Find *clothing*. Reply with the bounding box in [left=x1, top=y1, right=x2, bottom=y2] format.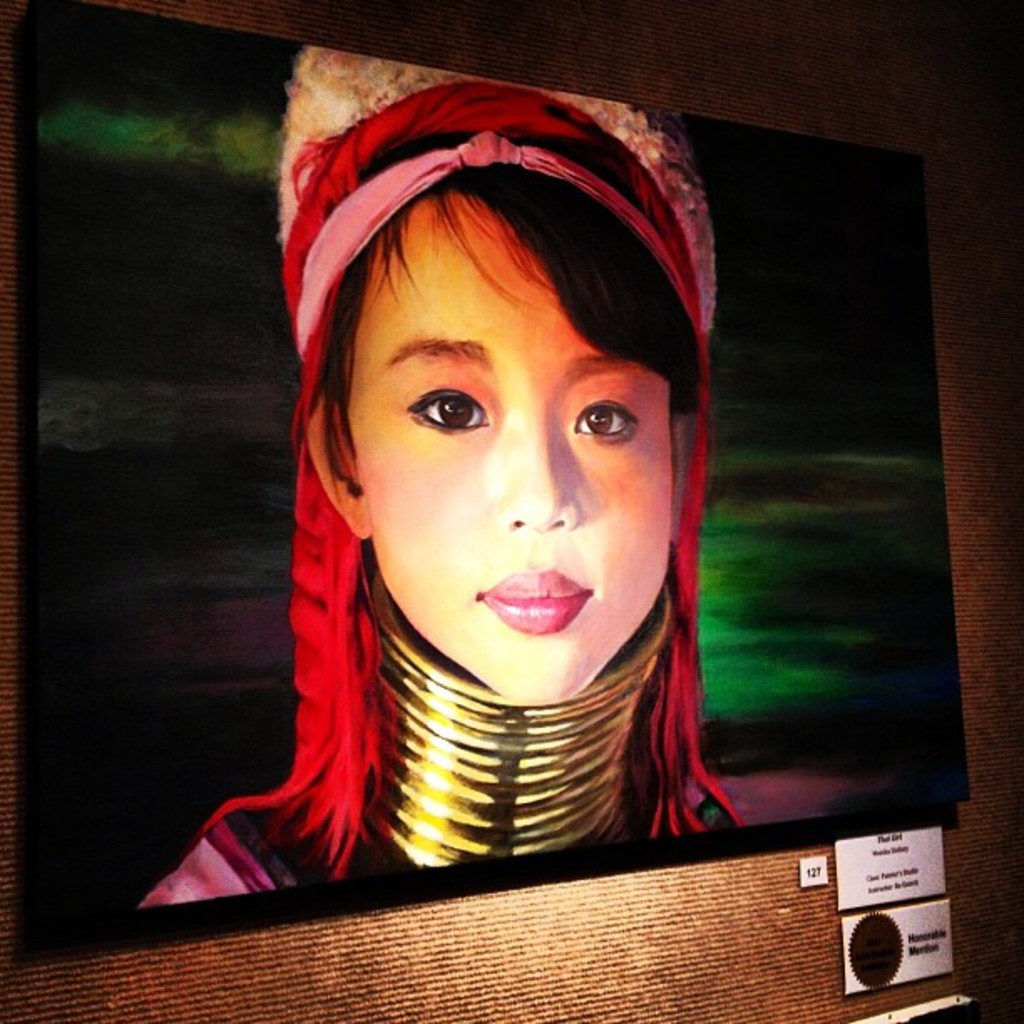
[left=136, top=42, right=748, bottom=910].
